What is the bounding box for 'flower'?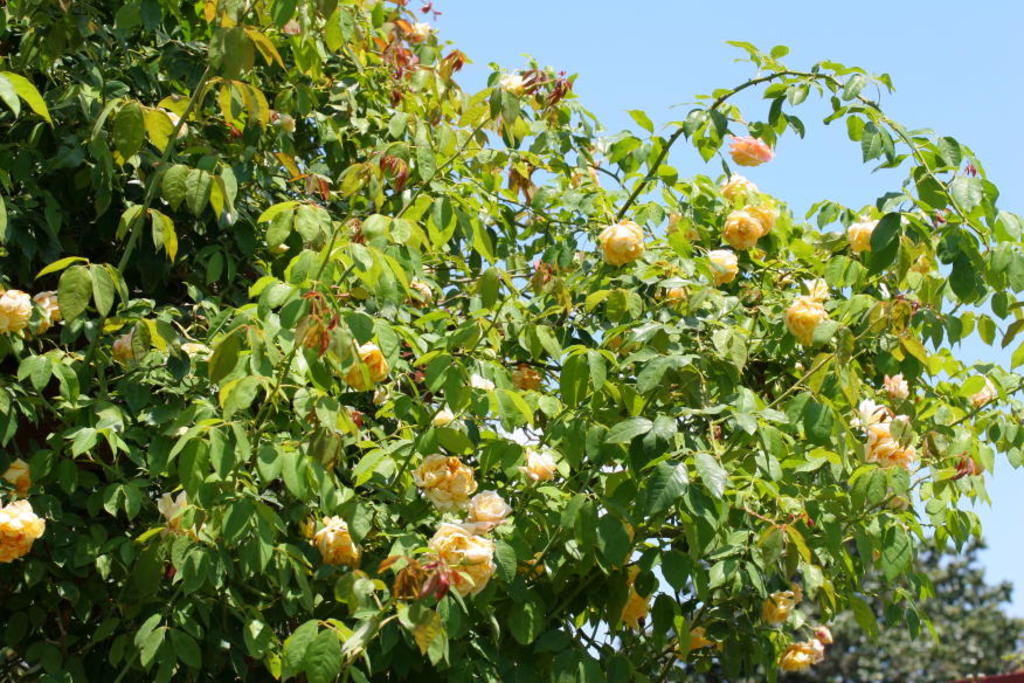
box=[966, 371, 998, 407].
